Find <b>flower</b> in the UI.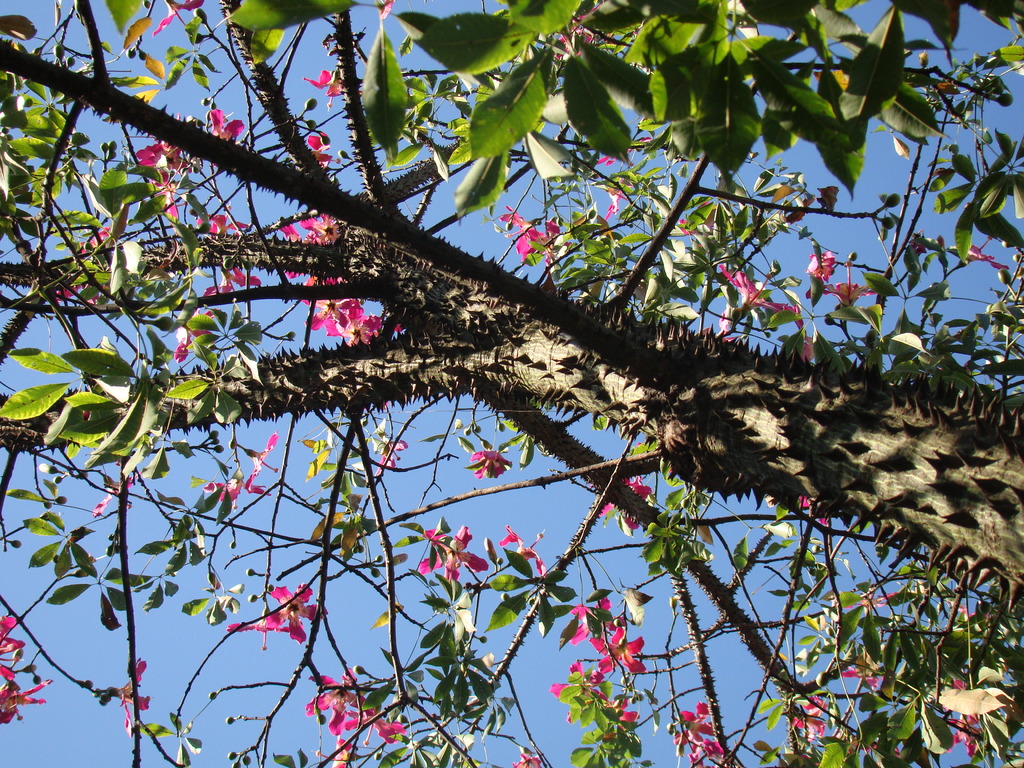
UI element at {"left": 0, "top": 669, "right": 54, "bottom": 726}.
